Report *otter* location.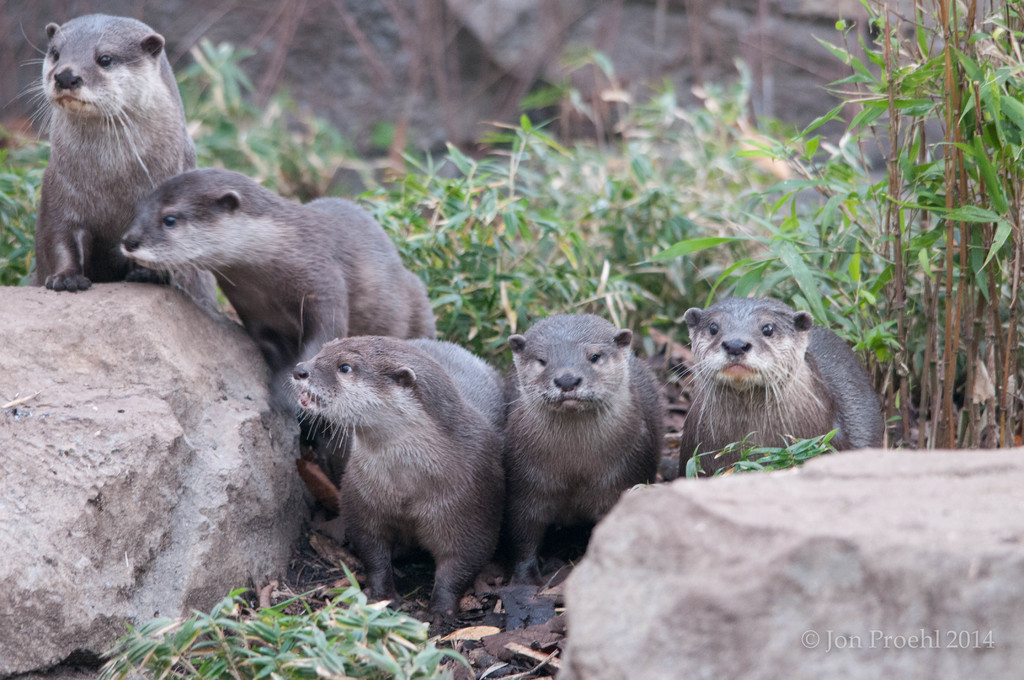
Report: l=117, t=168, r=438, b=490.
